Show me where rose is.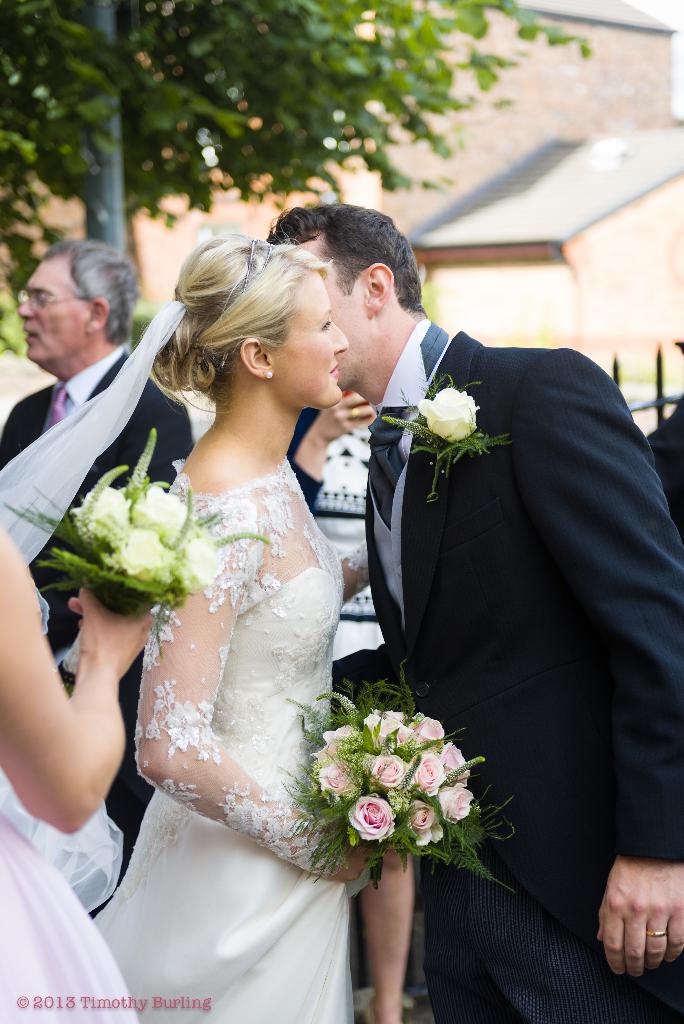
rose is at BBox(115, 527, 167, 588).
